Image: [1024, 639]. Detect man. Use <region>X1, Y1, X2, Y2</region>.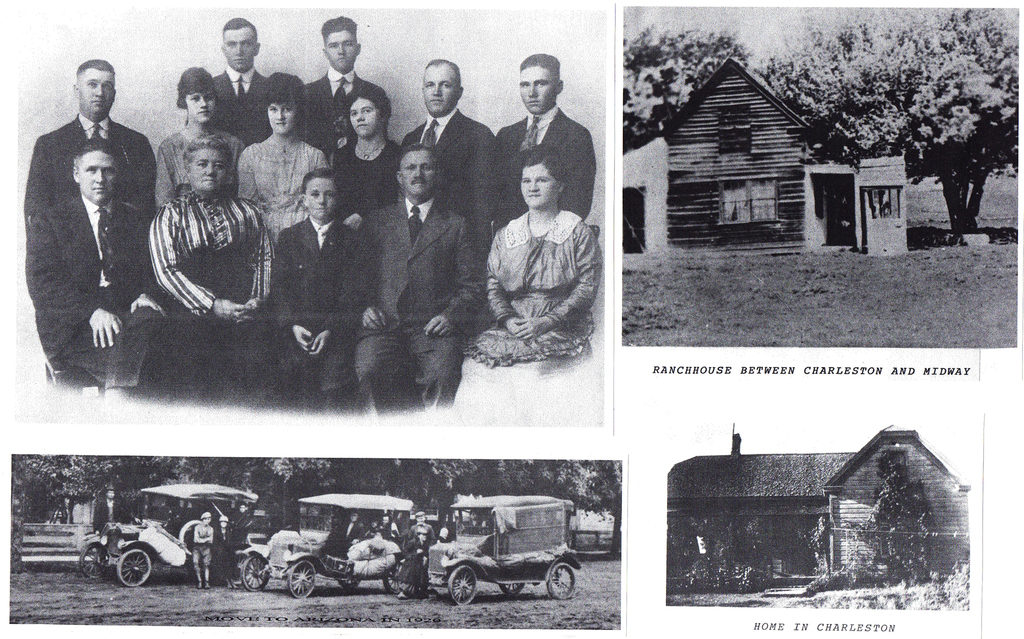
<region>353, 141, 485, 418</region>.
